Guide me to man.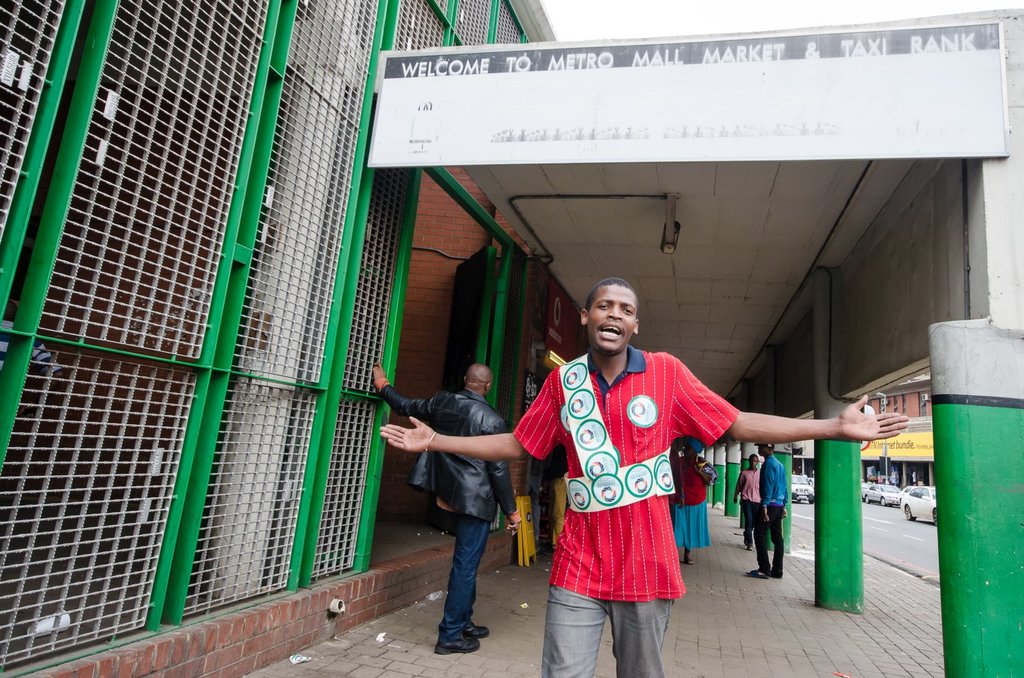
Guidance: box=[733, 455, 762, 551].
